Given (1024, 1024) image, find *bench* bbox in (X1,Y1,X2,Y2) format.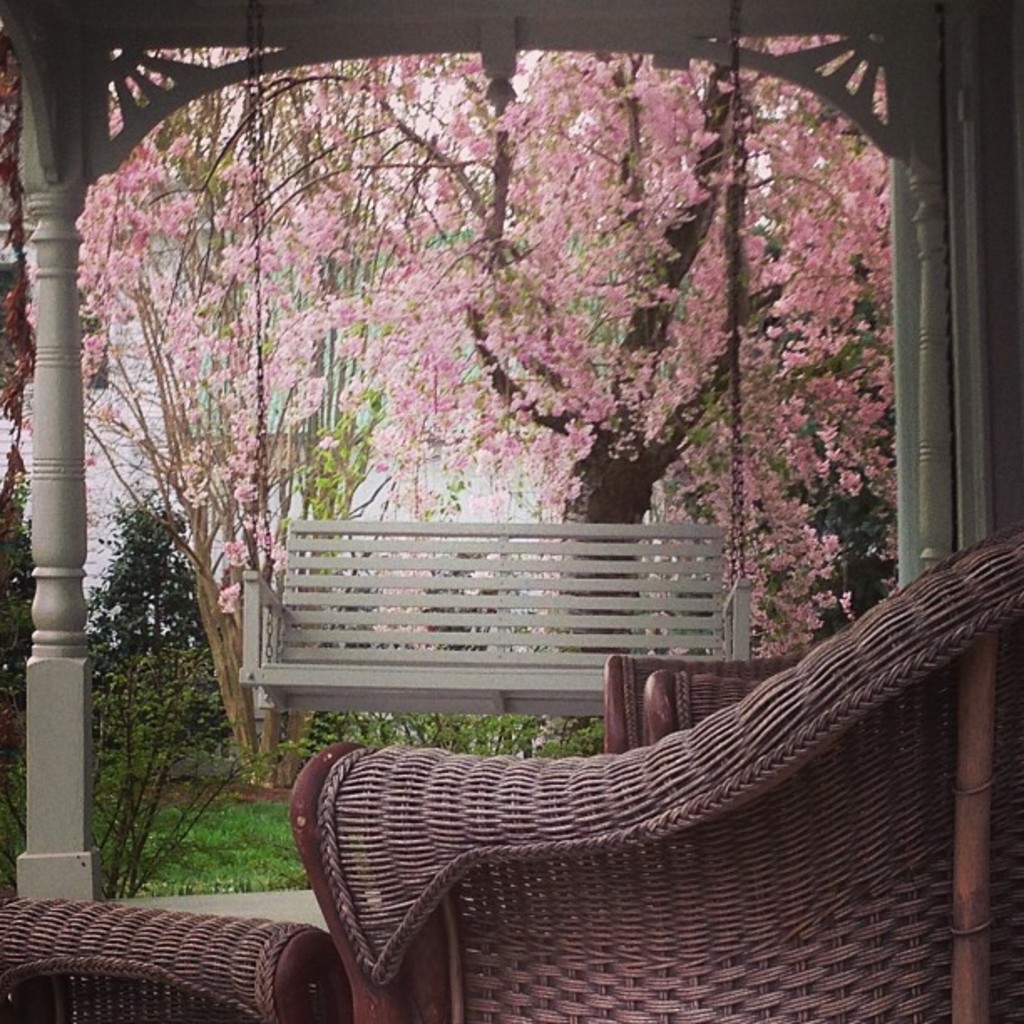
(233,502,793,758).
